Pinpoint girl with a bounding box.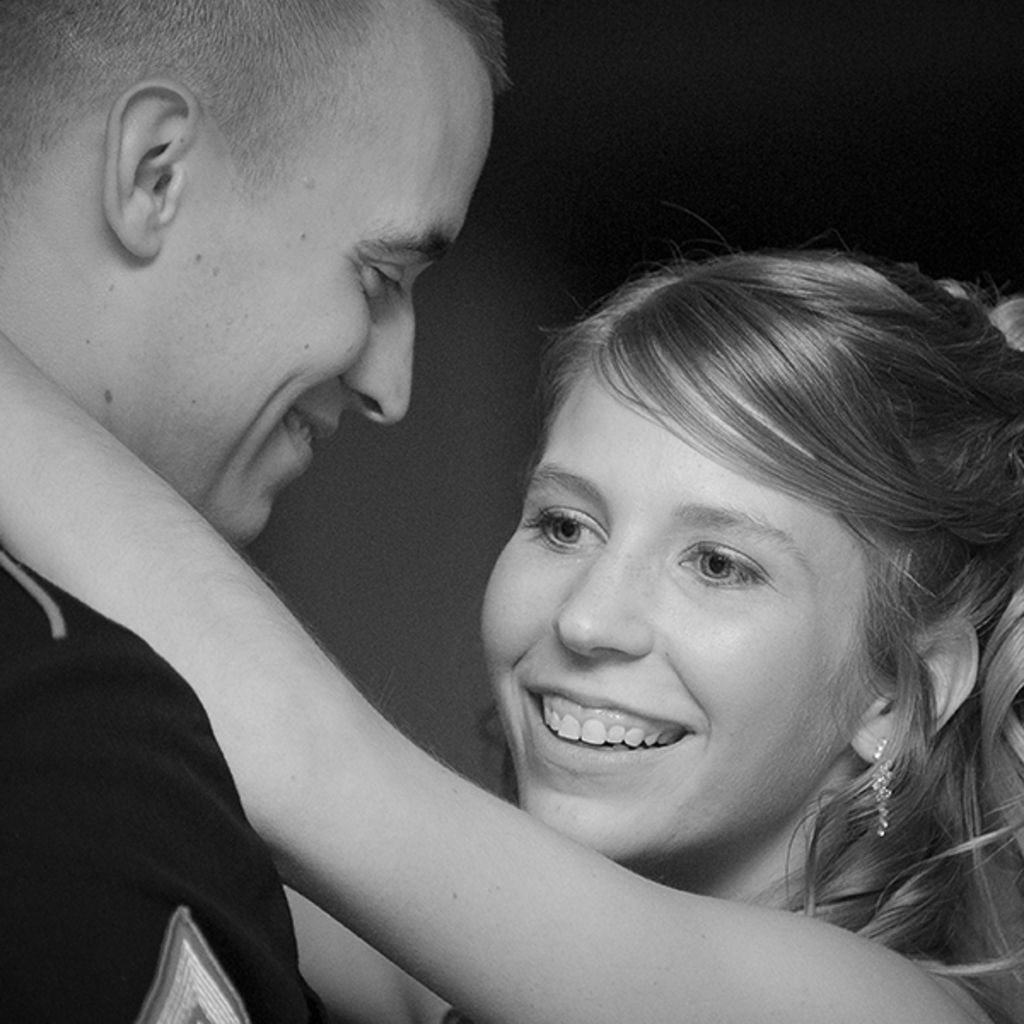
0, 212, 1022, 1022.
